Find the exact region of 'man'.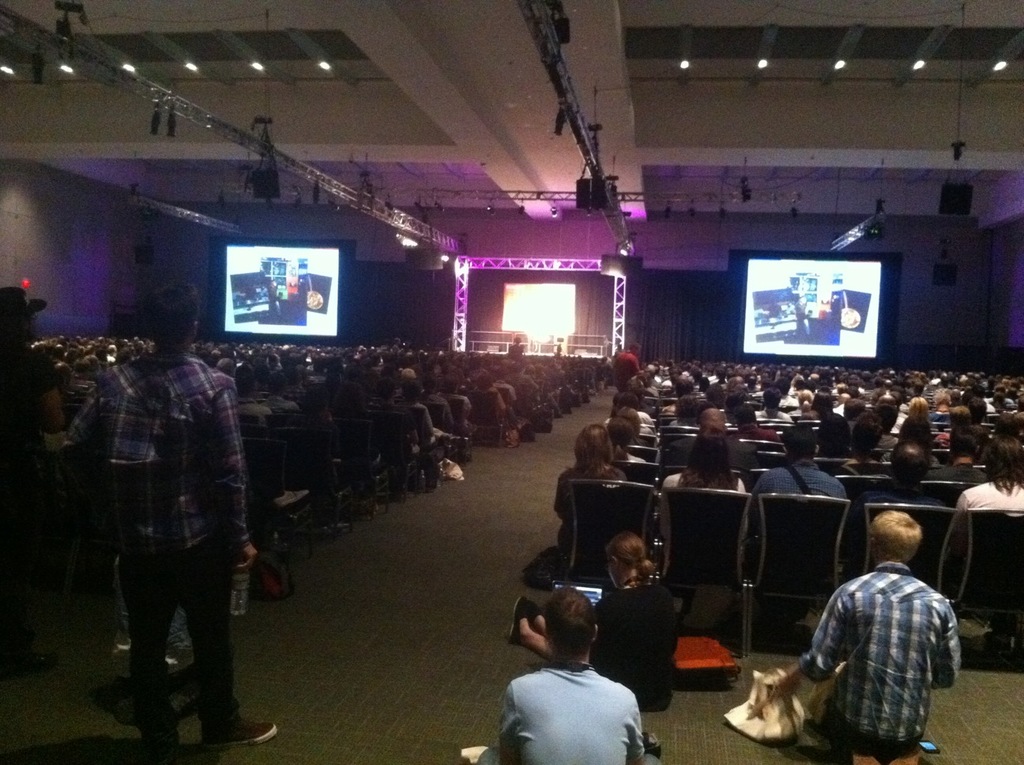
Exact region: x1=488, y1=620, x2=681, y2=764.
